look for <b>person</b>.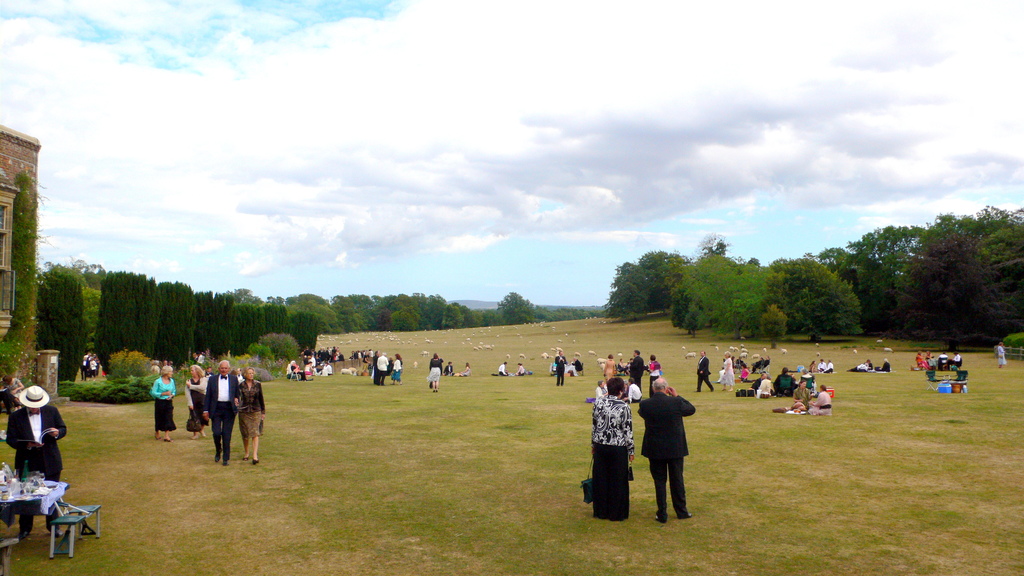
Found: x1=636, y1=368, x2=687, y2=513.
